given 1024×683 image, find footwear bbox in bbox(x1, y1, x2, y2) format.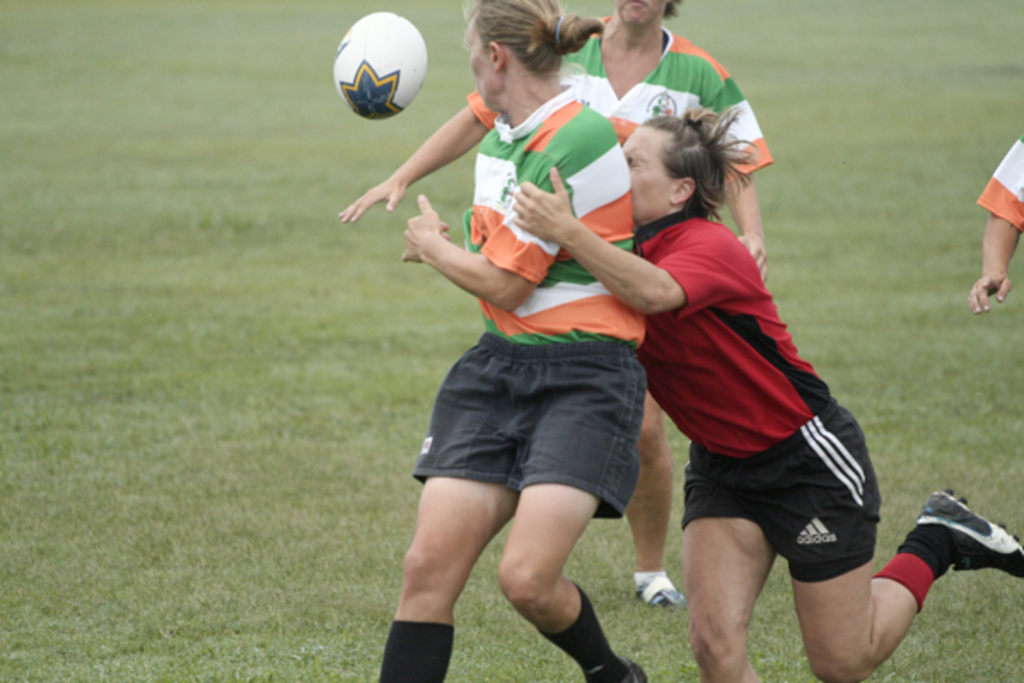
bbox(905, 505, 1015, 593).
